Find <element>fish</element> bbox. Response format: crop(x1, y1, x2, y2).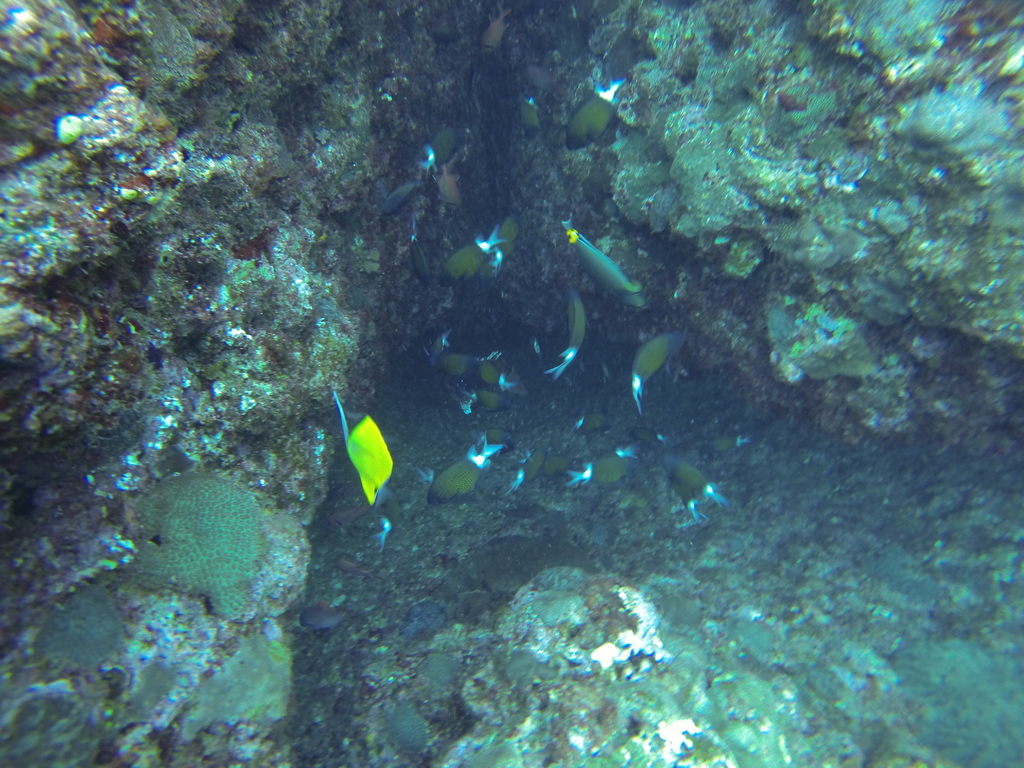
crop(562, 74, 636, 149).
